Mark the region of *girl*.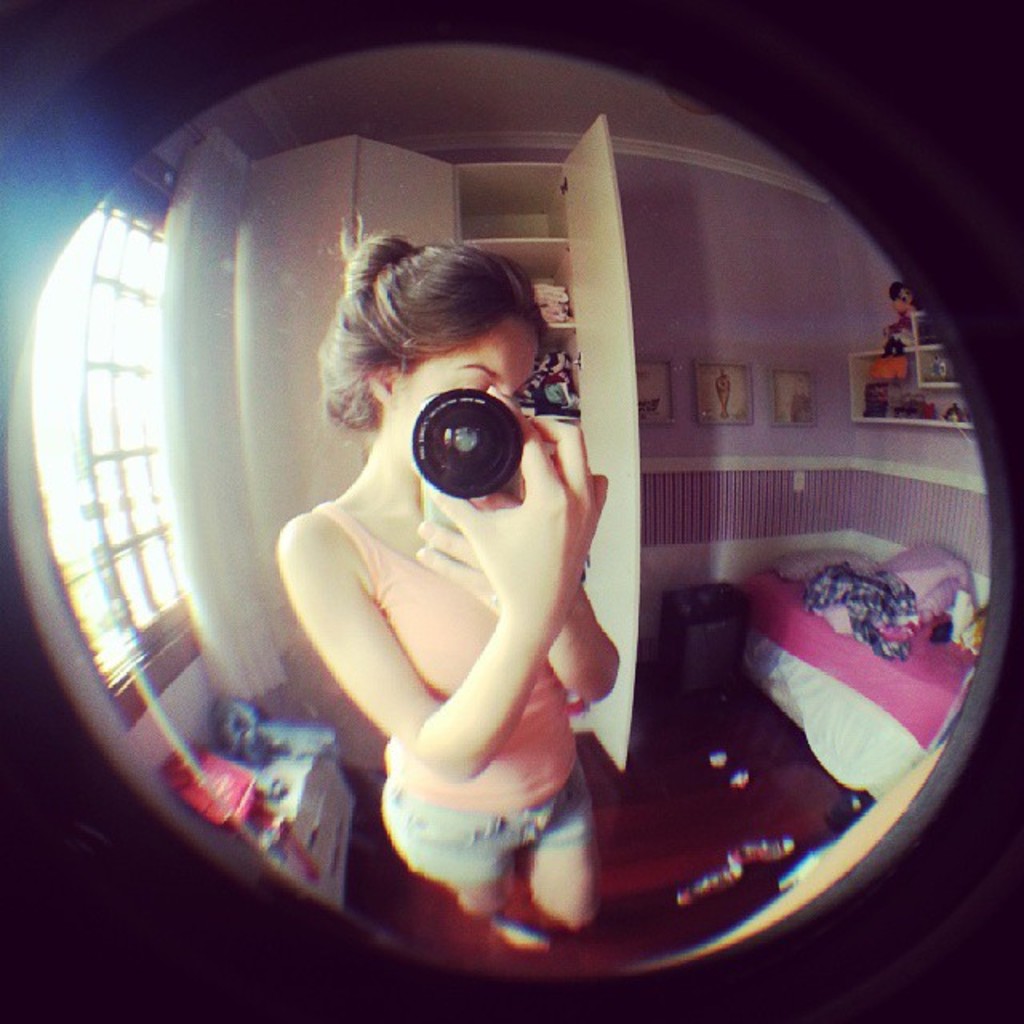
Region: 259/232/643/960.
